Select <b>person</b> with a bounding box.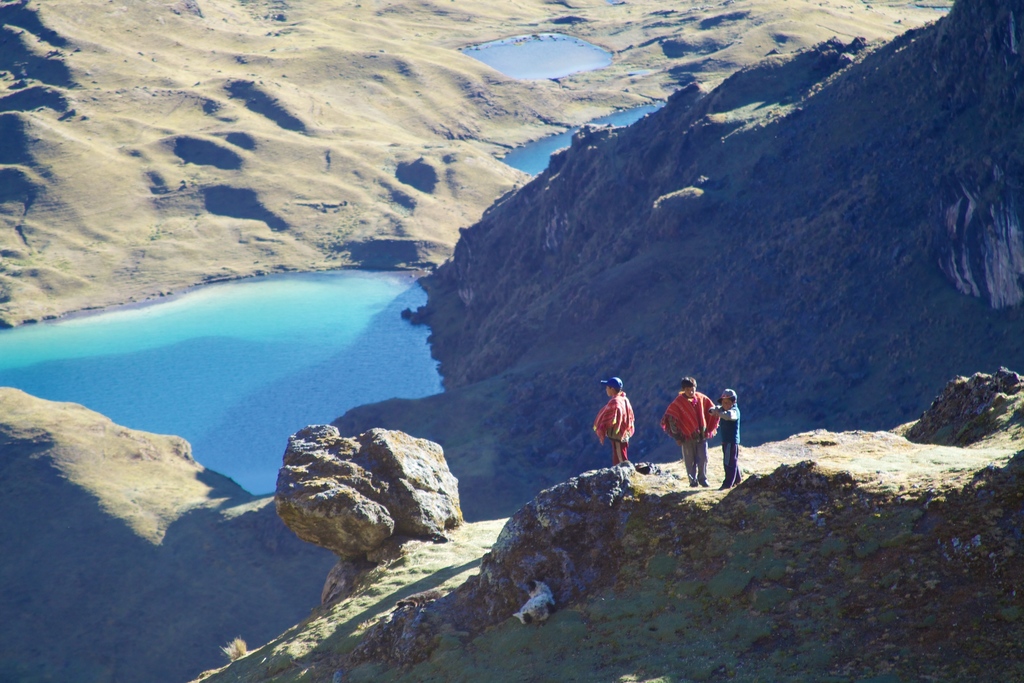
l=709, t=383, r=742, b=488.
